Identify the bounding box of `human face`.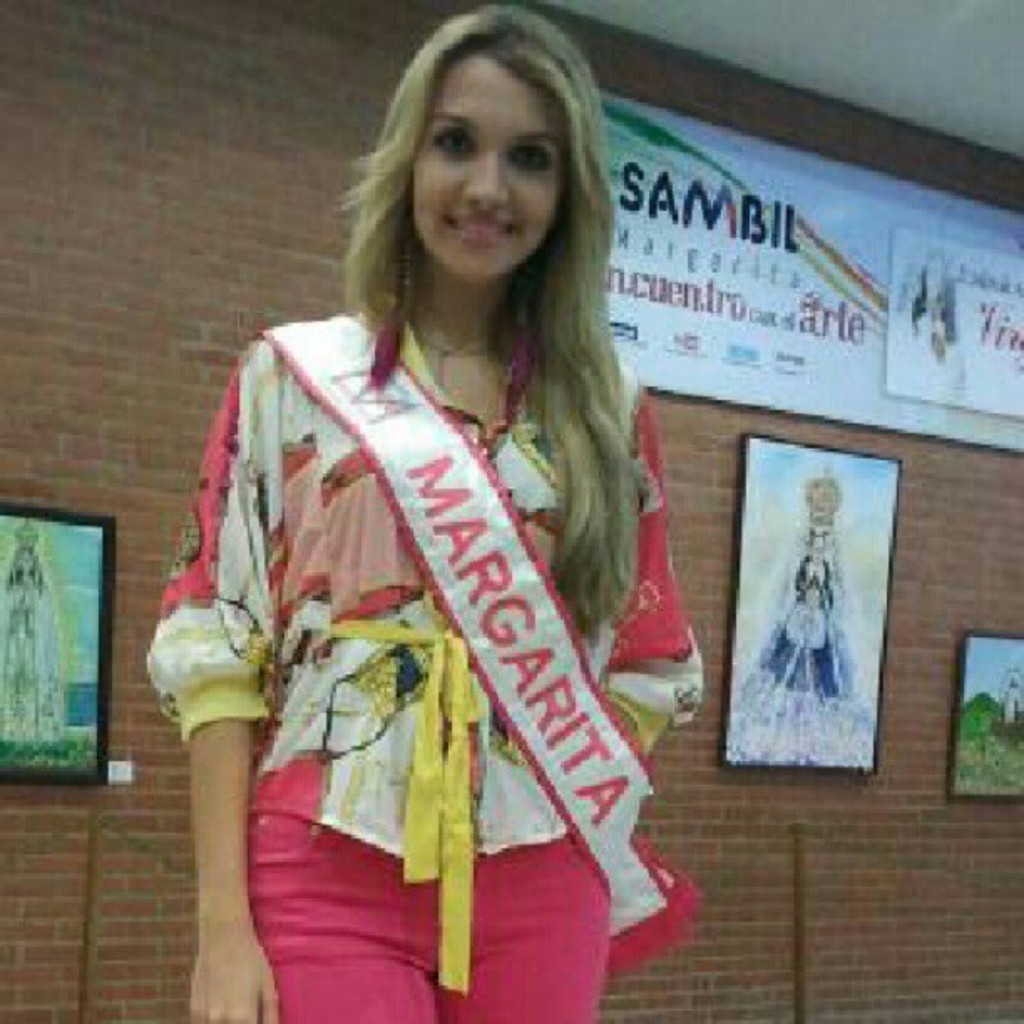
left=412, top=50, right=569, bottom=281.
